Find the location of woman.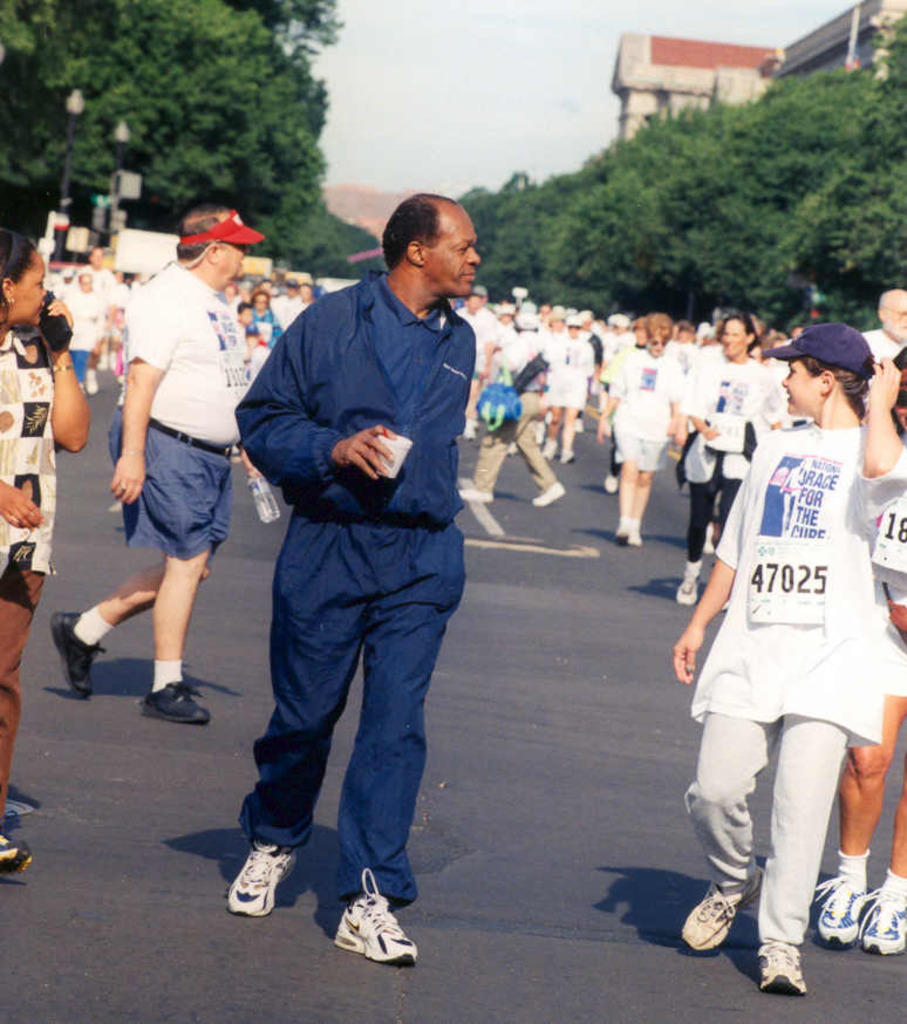
Location: x1=670, y1=306, x2=778, y2=619.
